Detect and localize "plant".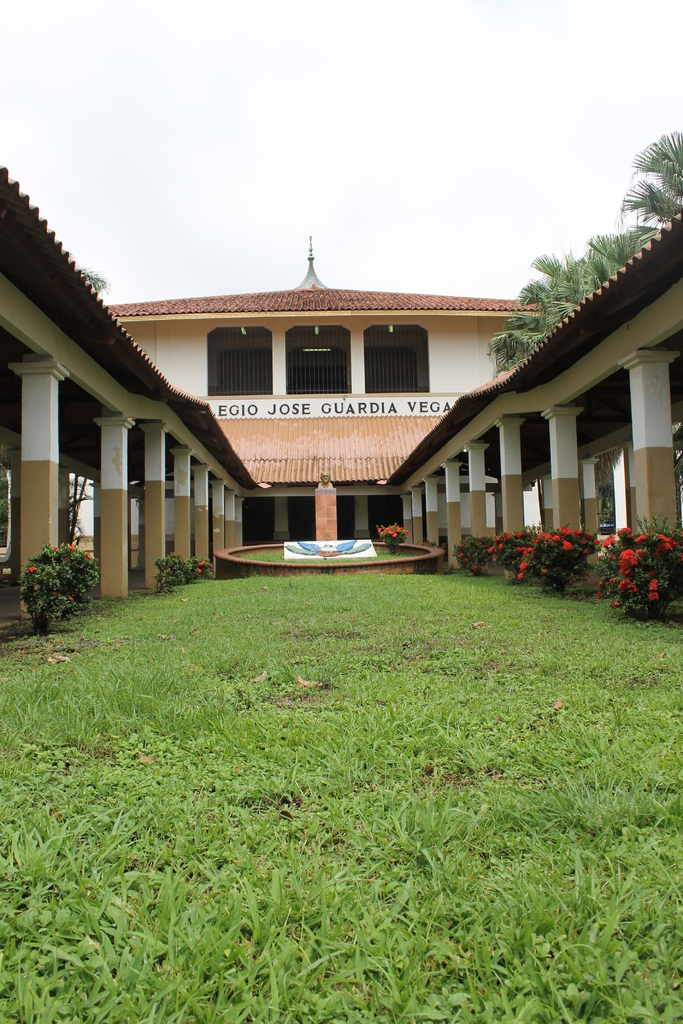
Localized at (x1=22, y1=539, x2=99, y2=638).
